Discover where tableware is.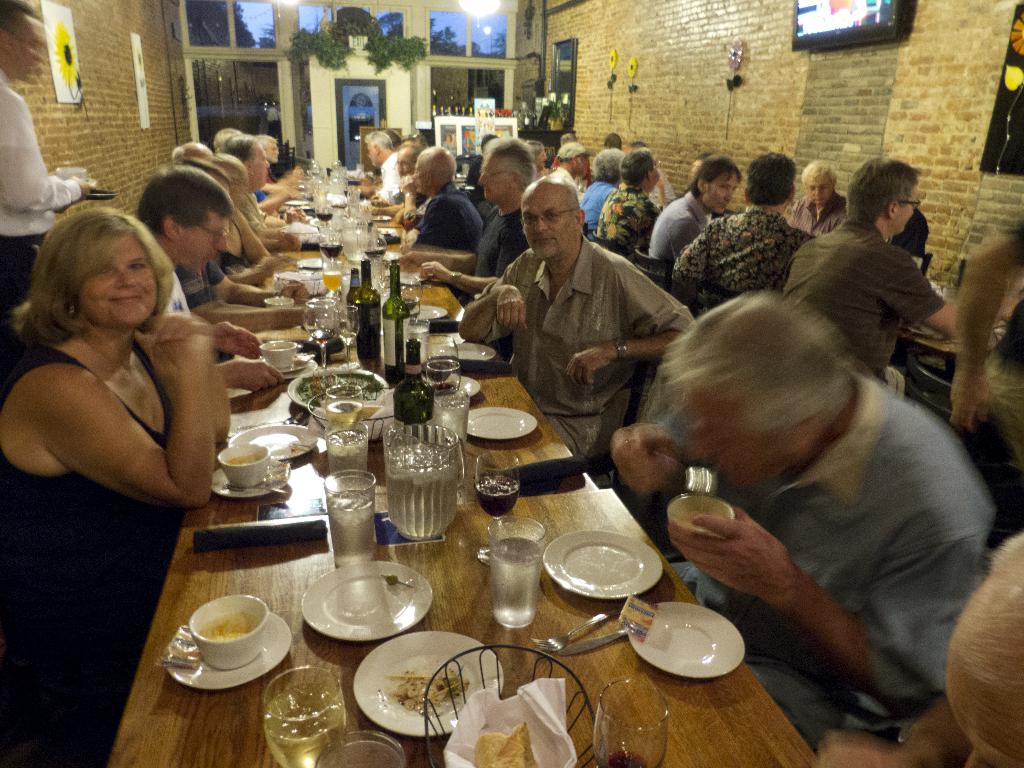
Discovered at rect(154, 653, 204, 666).
